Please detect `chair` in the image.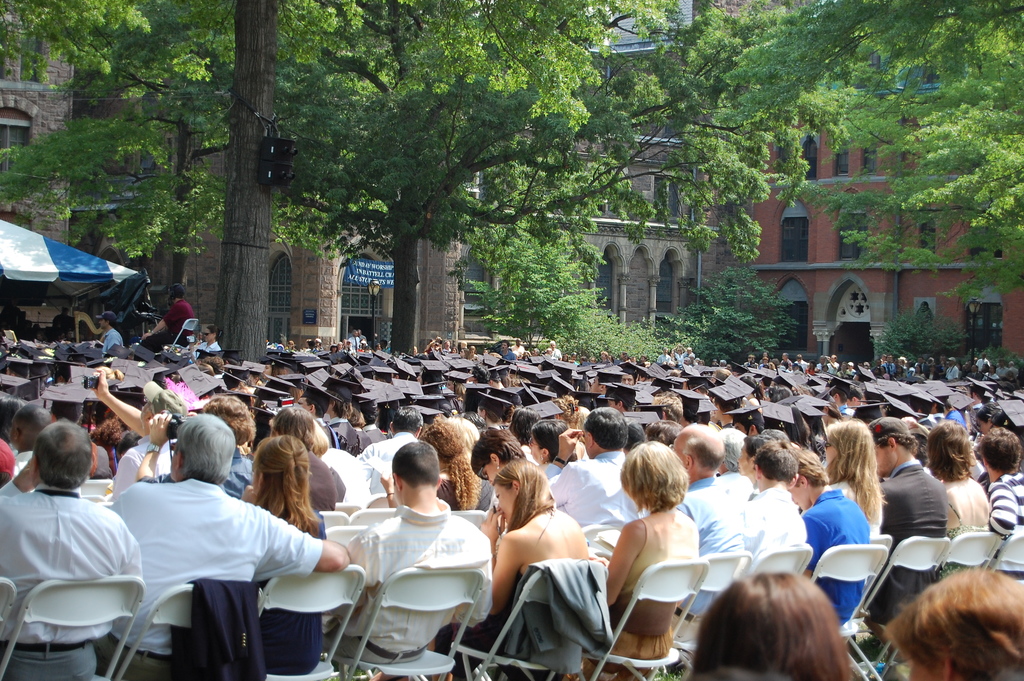
locate(744, 545, 811, 579).
